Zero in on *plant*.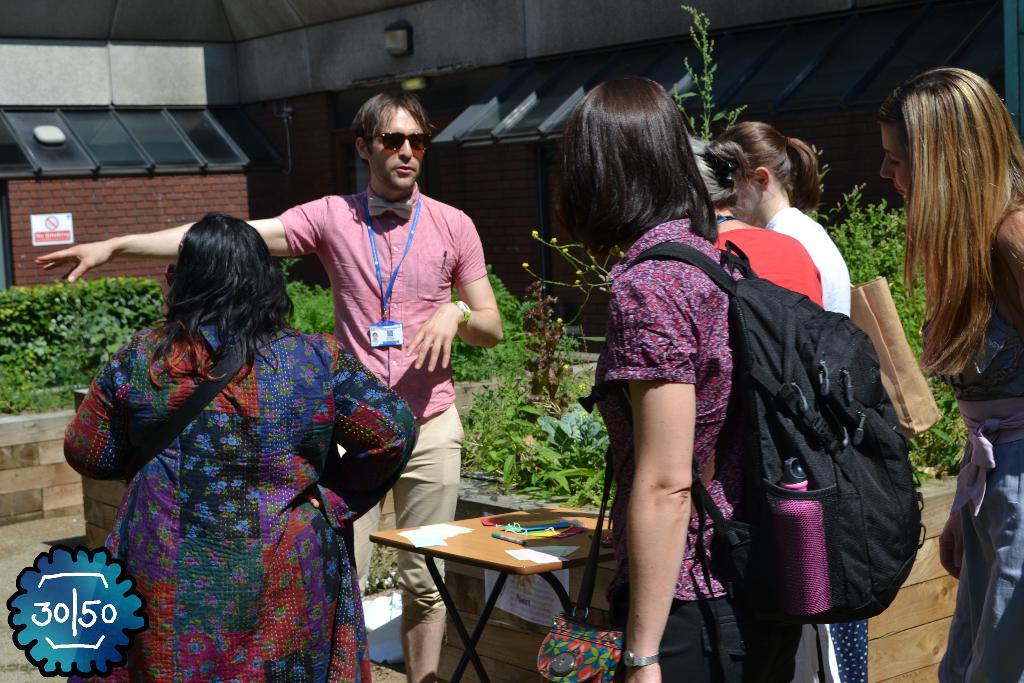
Zeroed in: crop(286, 274, 331, 335).
